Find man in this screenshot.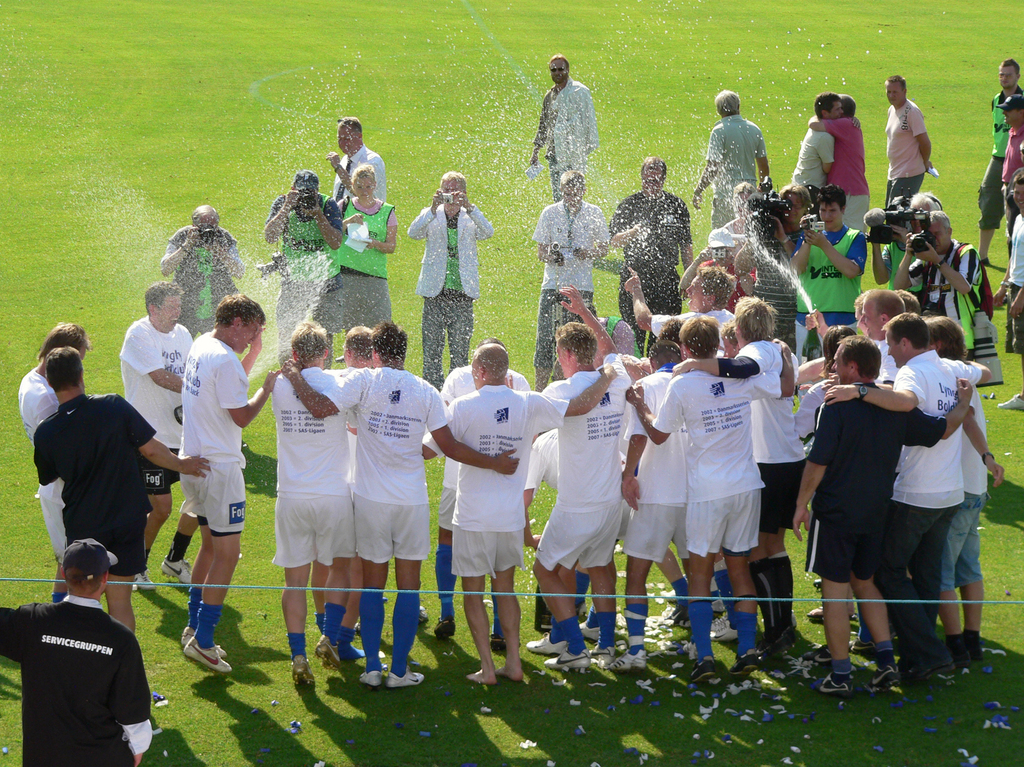
The bounding box for man is [x1=278, y1=325, x2=520, y2=688].
